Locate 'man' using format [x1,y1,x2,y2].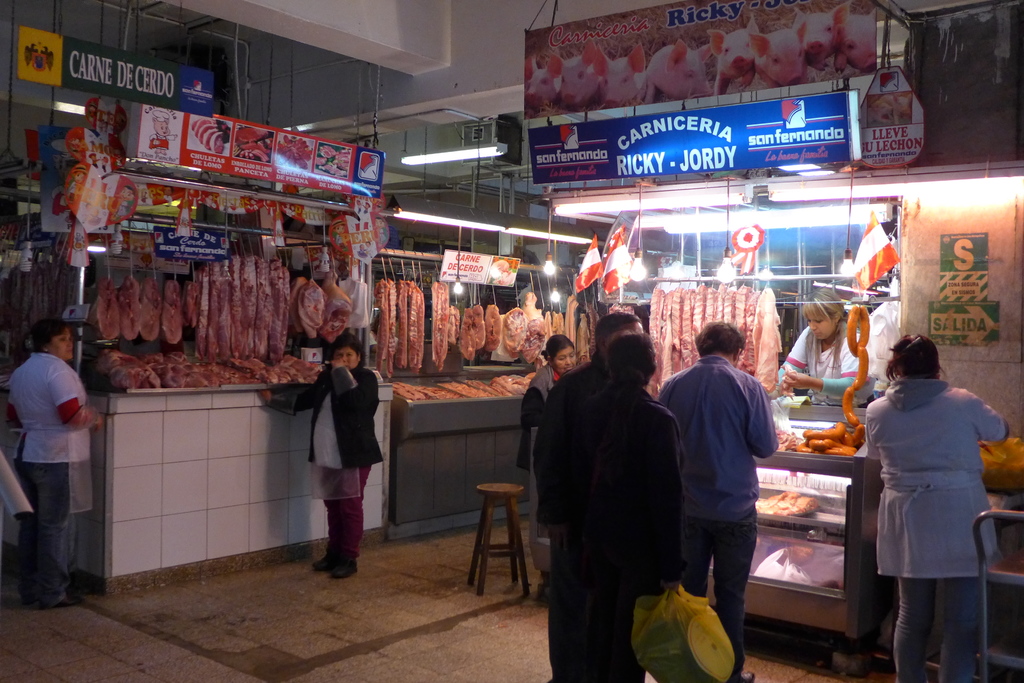
[656,320,781,682].
